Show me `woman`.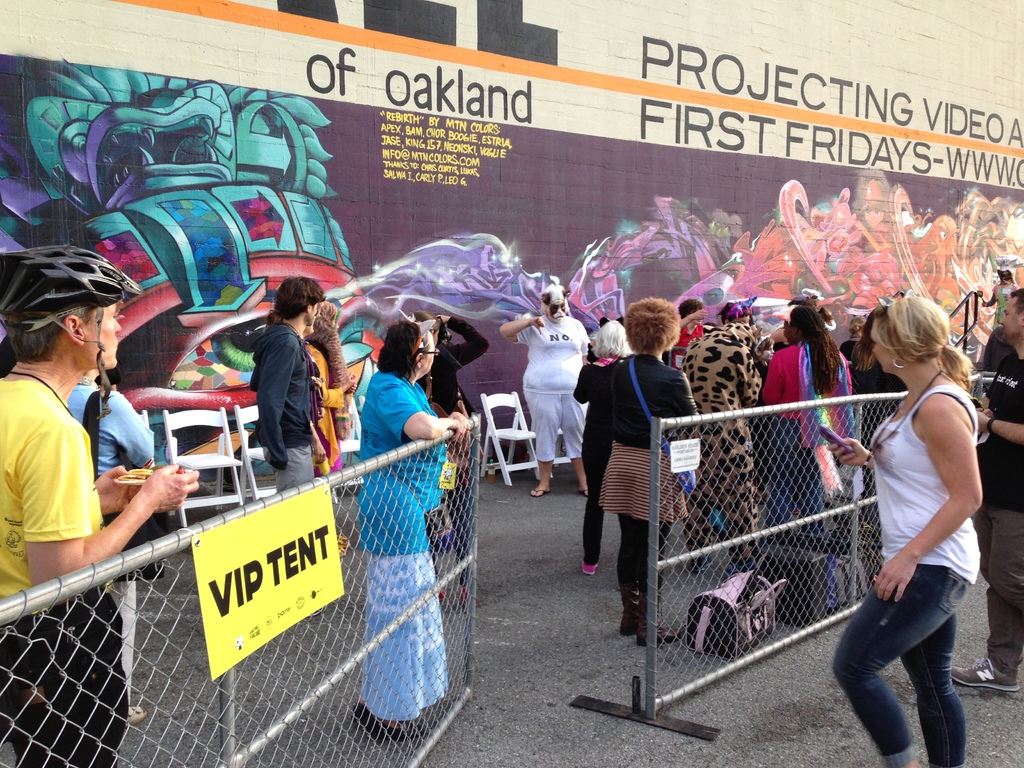
`woman` is here: crop(828, 262, 998, 753).
